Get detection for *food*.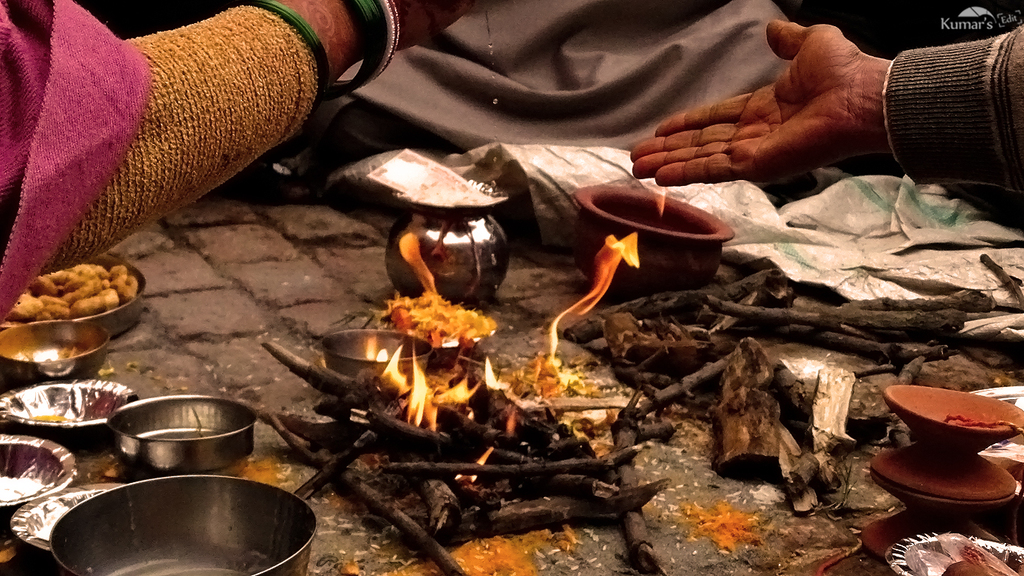
Detection: (left=7, top=256, right=139, bottom=321).
